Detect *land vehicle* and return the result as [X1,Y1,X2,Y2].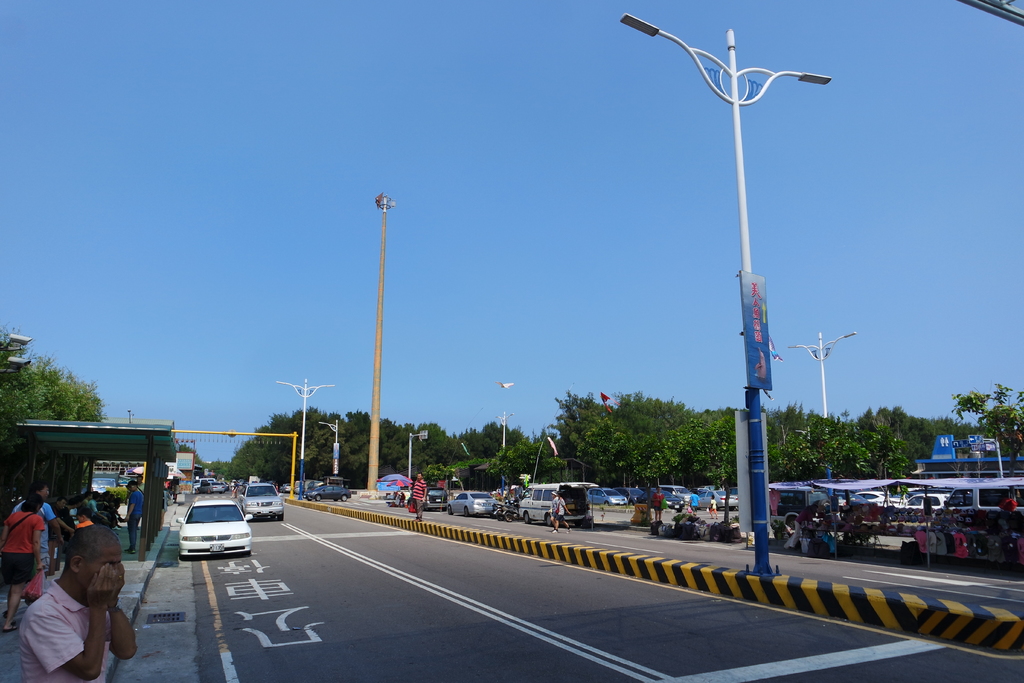
[585,486,628,507].
